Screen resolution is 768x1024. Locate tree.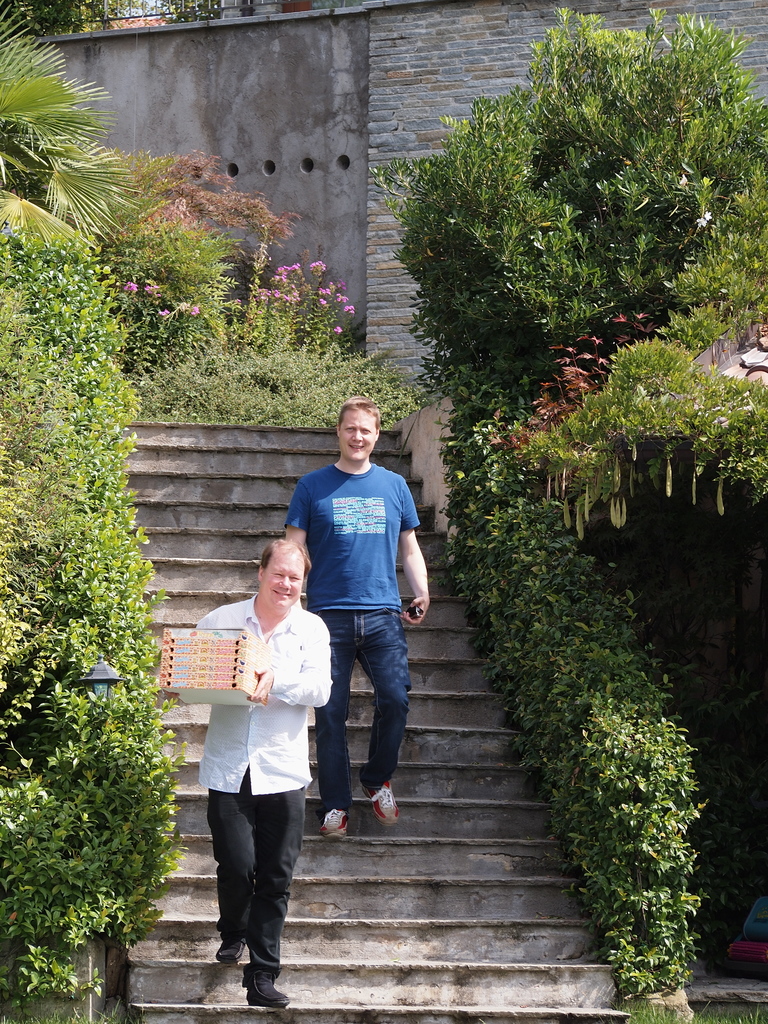
bbox(360, 0, 767, 435).
